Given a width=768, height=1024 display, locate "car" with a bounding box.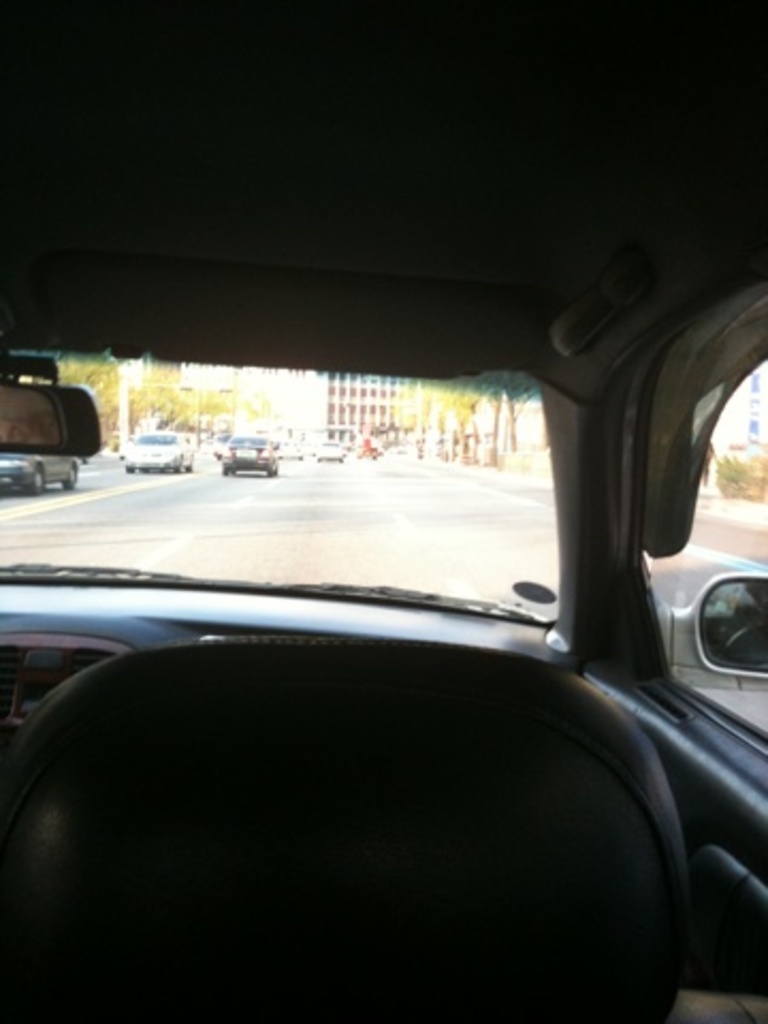
Located: 122,427,201,478.
